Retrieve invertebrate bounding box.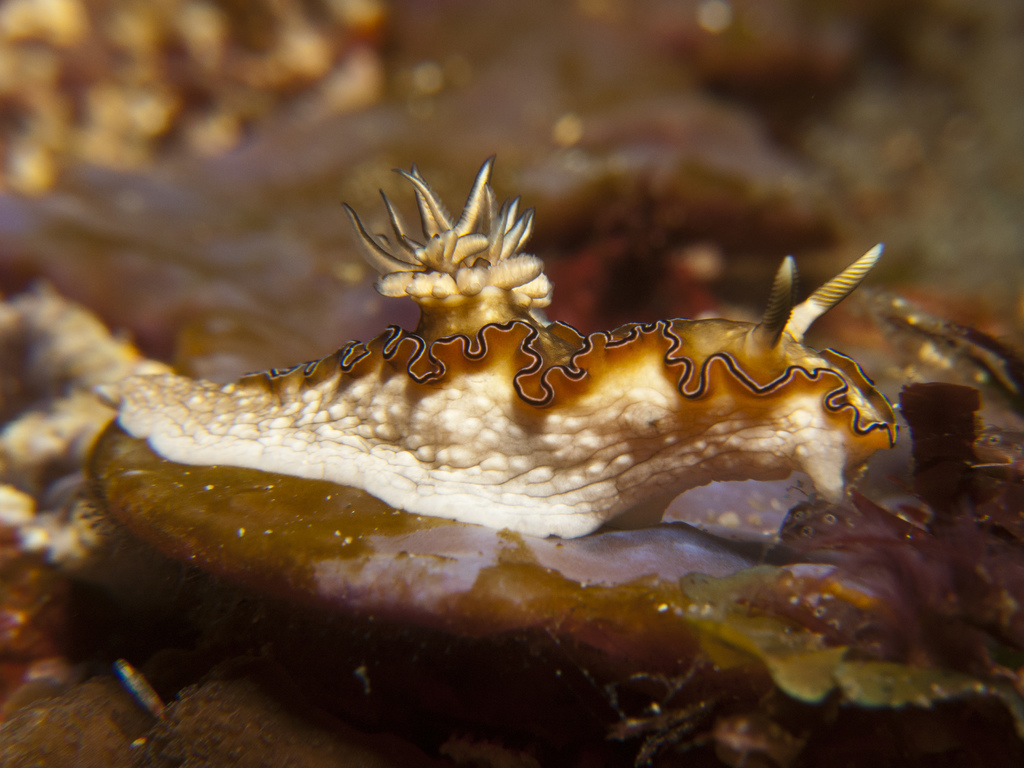
Bounding box: x1=93 y1=152 x2=909 y2=543.
